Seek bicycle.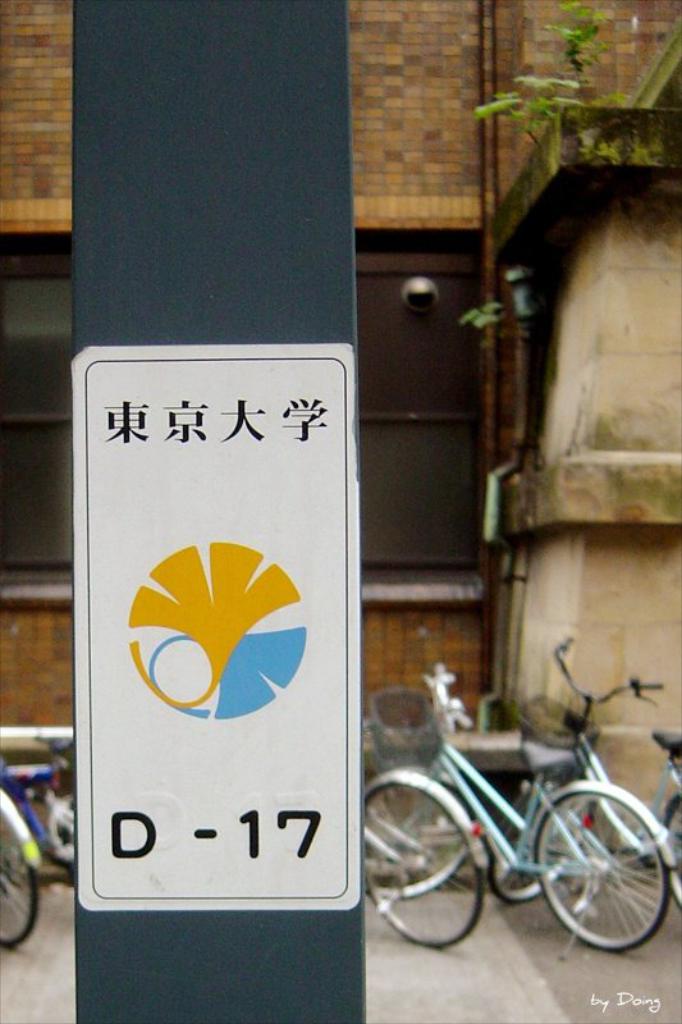
(x1=351, y1=768, x2=495, y2=946).
